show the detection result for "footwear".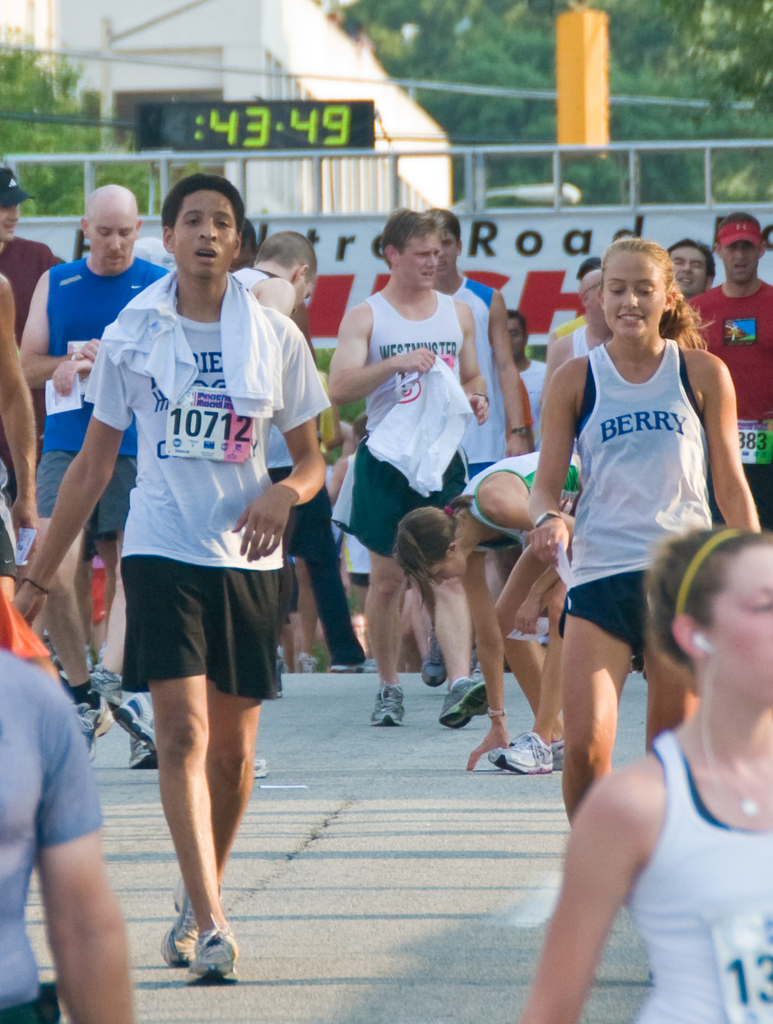
(x1=434, y1=671, x2=506, y2=732).
